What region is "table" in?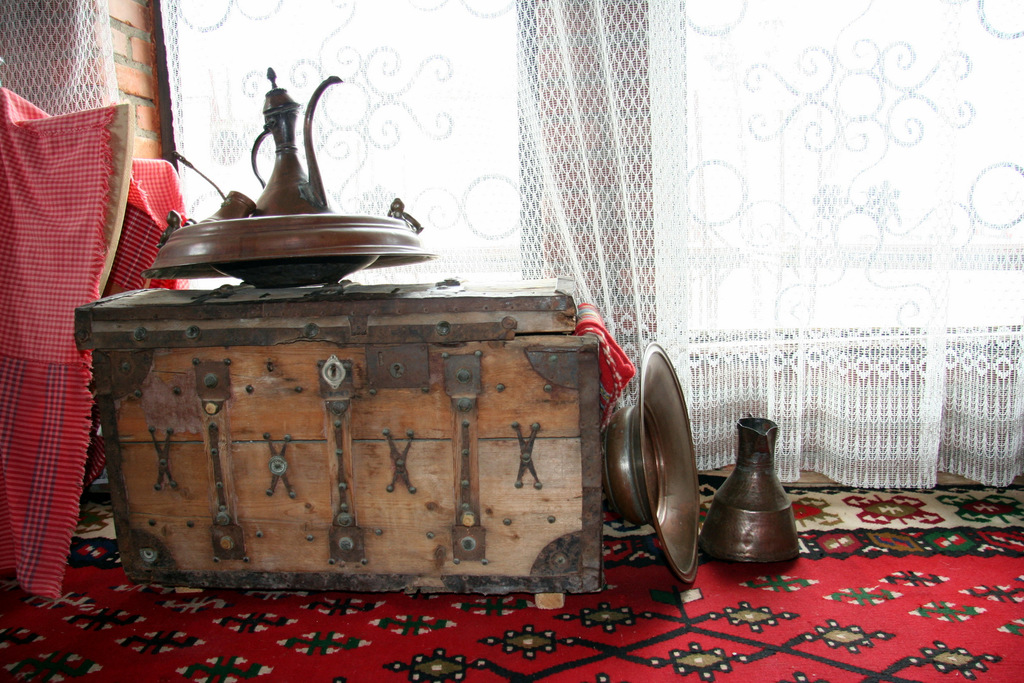
box=[71, 264, 598, 587].
